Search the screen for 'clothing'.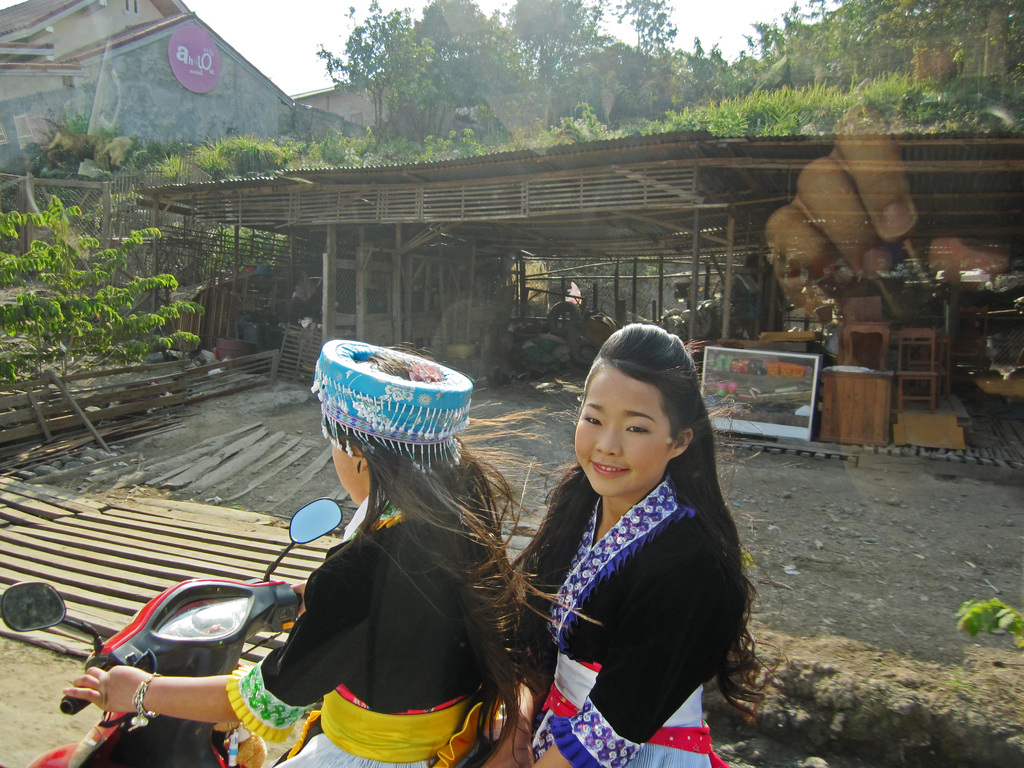
Found at bbox=[225, 483, 483, 767].
